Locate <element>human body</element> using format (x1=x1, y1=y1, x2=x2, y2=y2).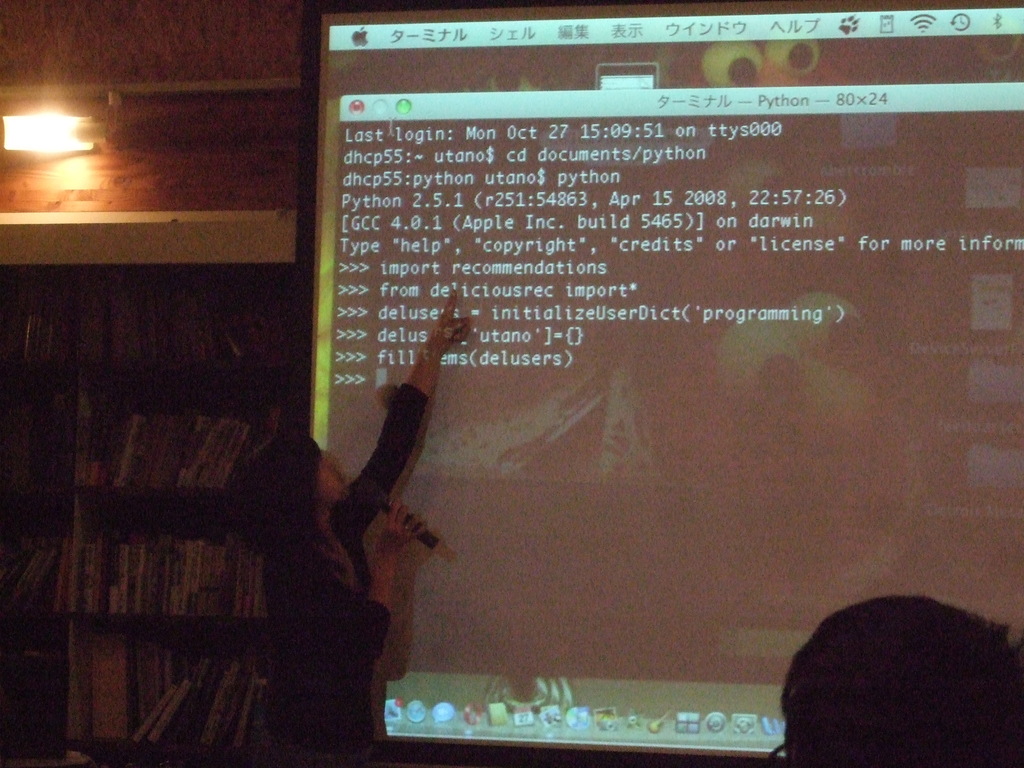
(x1=255, y1=268, x2=479, y2=721).
